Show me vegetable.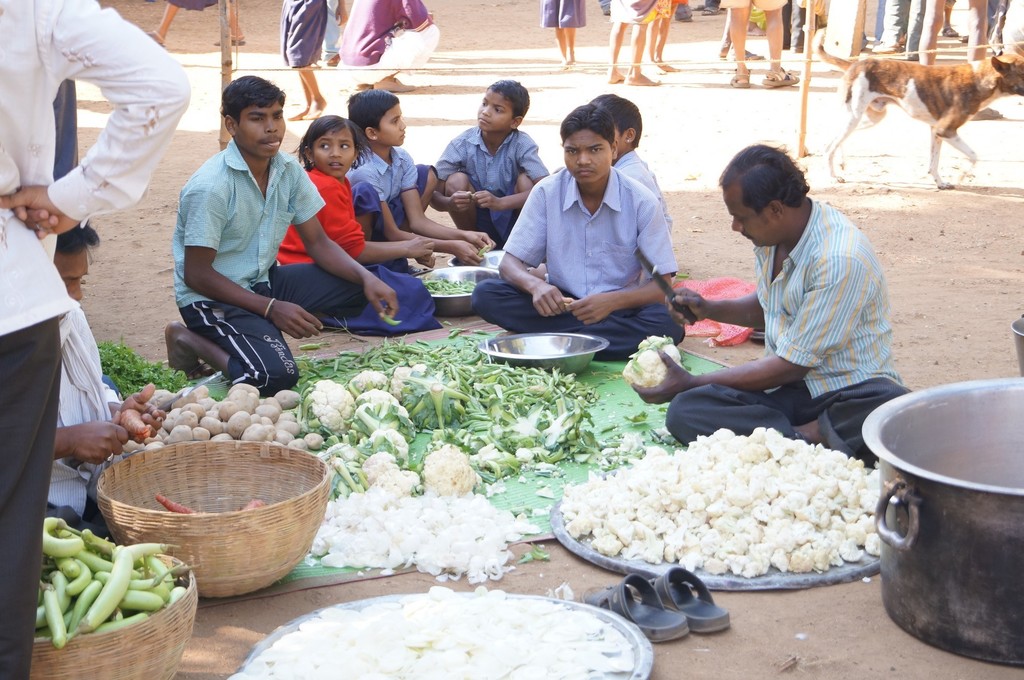
vegetable is here: BBox(156, 493, 197, 514).
